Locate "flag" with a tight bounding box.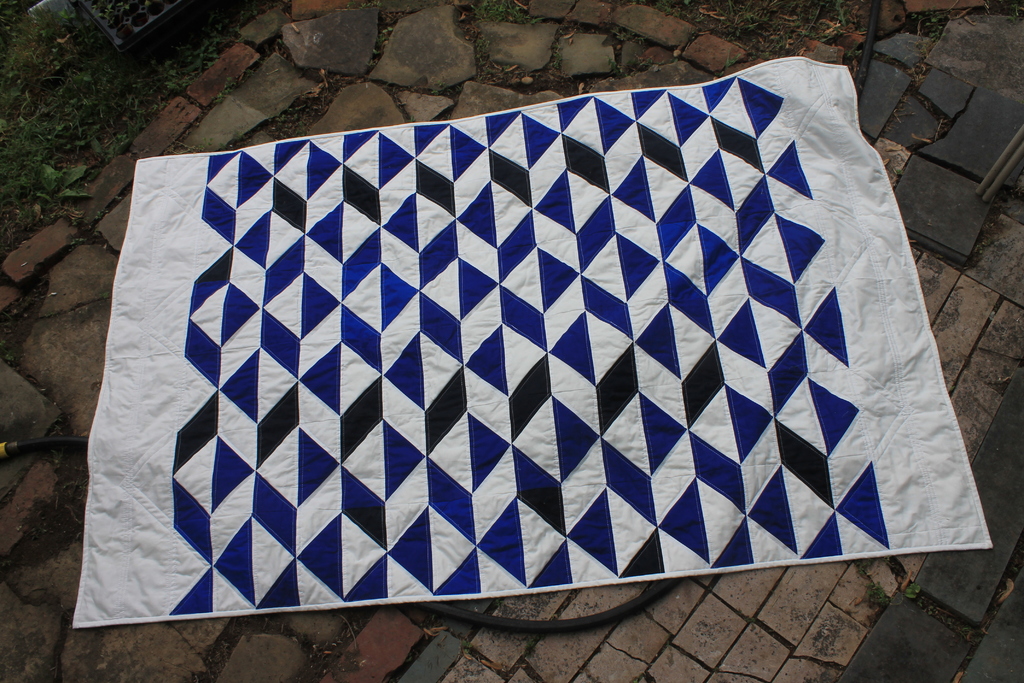
locate(60, 58, 996, 623).
